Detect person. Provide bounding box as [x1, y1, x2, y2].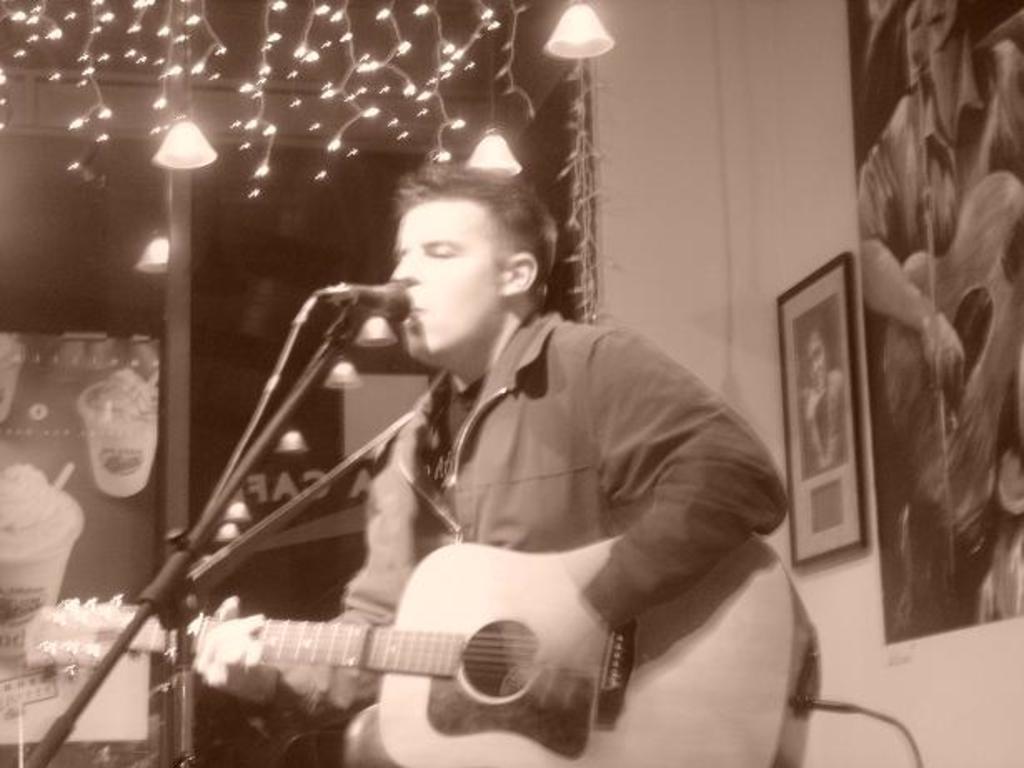
[188, 160, 791, 766].
